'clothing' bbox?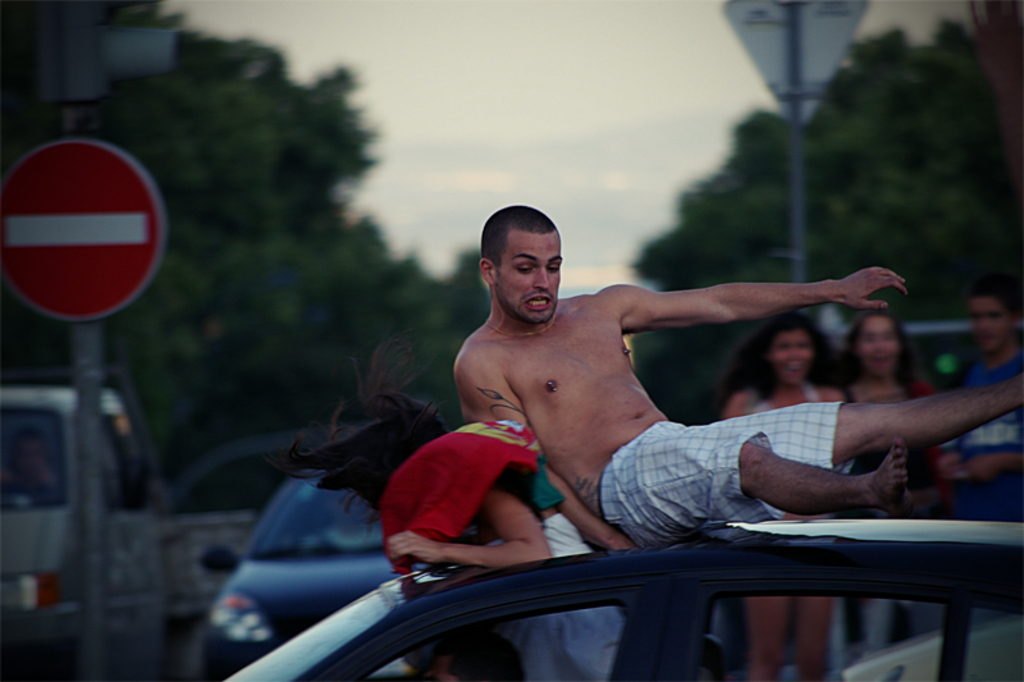
x1=945, y1=339, x2=1023, y2=559
